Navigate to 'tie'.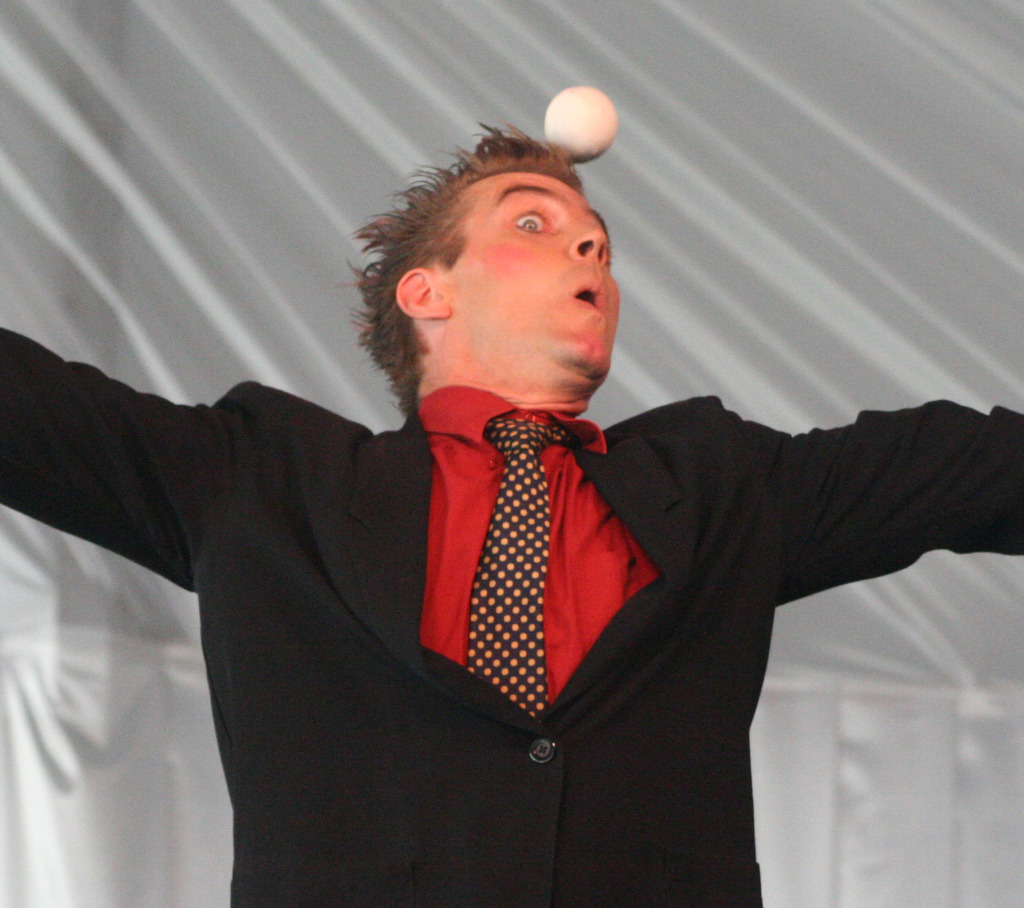
Navigation target: x1=459 y1=418 x2=584 y2=722.
